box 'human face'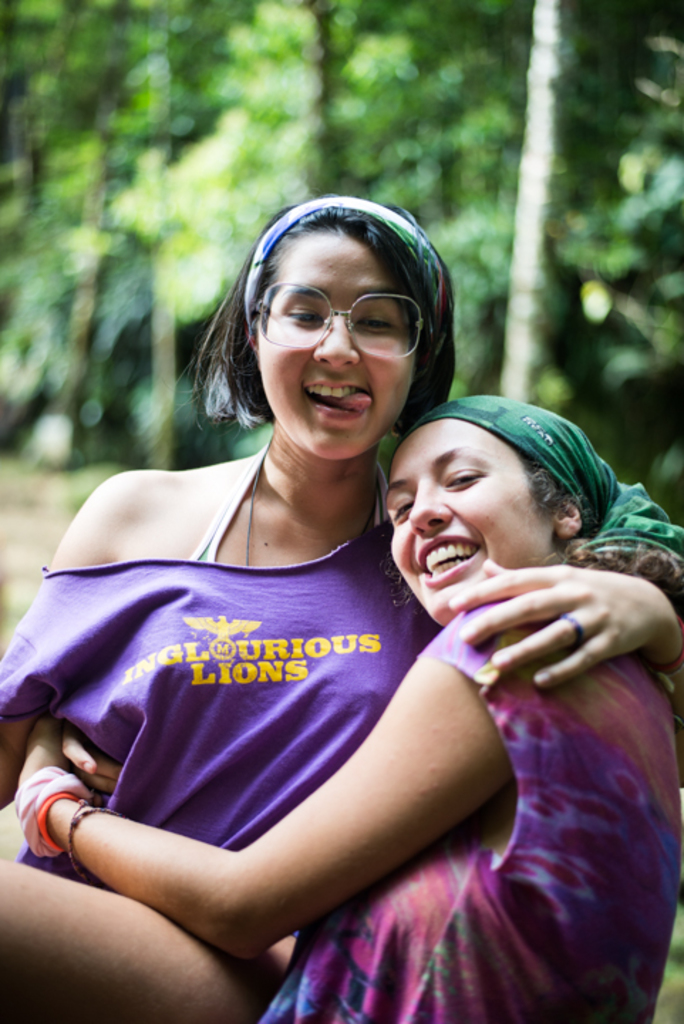
(left=257, top=232, right=415, bottom=461)
